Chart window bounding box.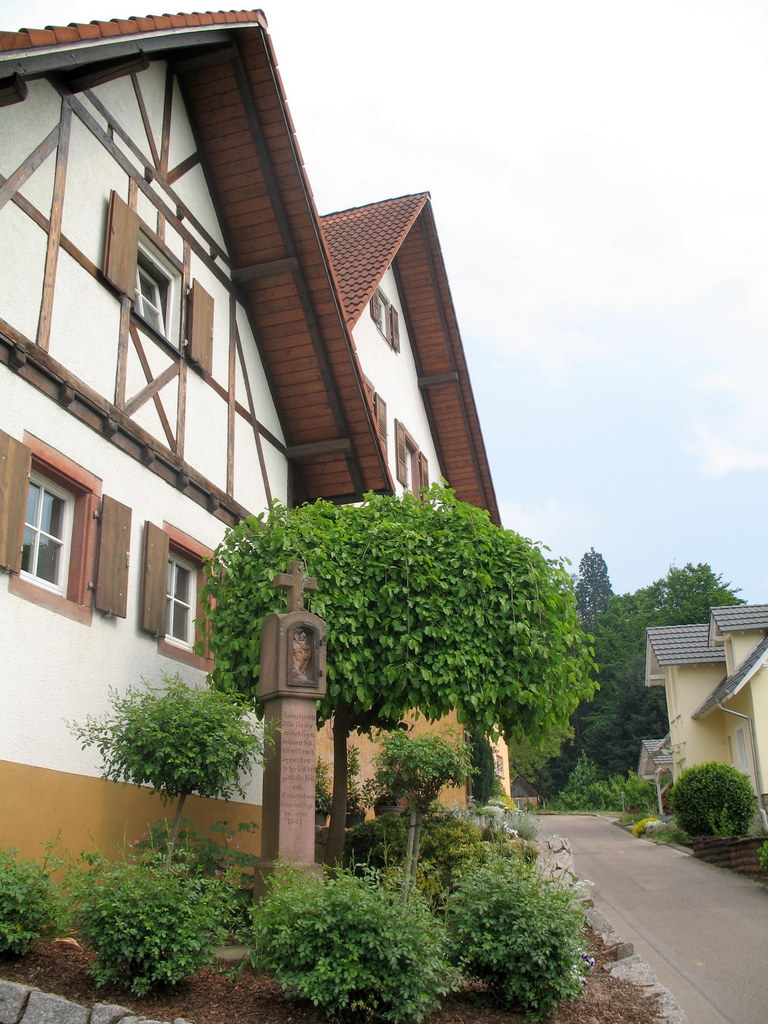
Charted: locate(373, 287, 394, 347).
